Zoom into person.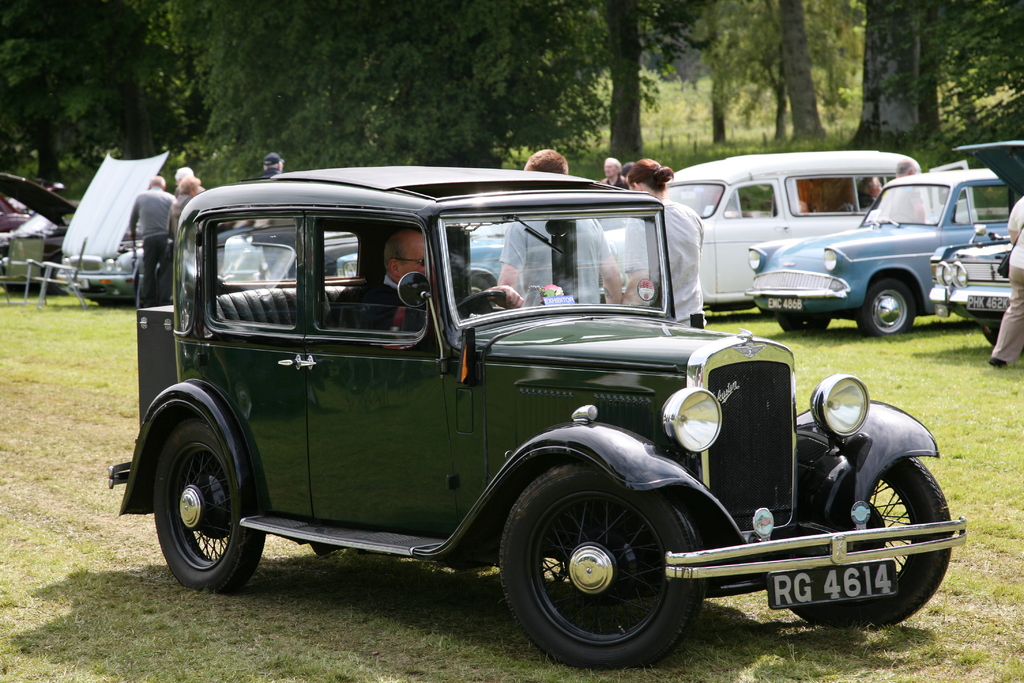
Zoom target: l=992, t=190, r=1023, b=372.
